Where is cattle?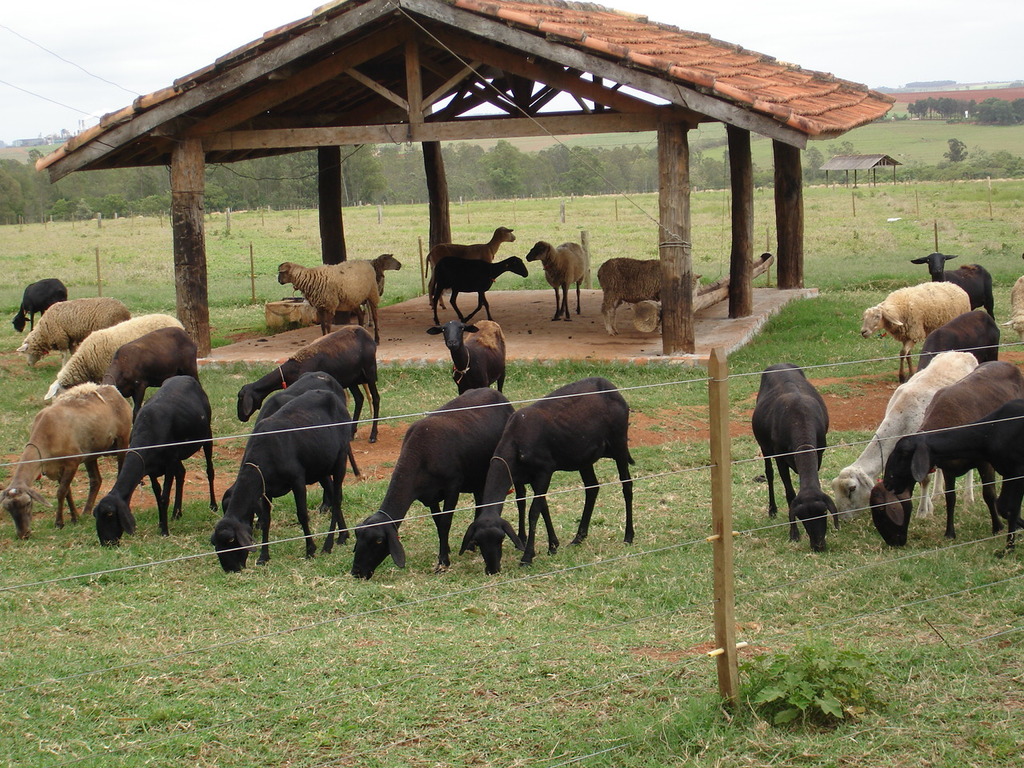
Rect(232, 322, 384, 440).
